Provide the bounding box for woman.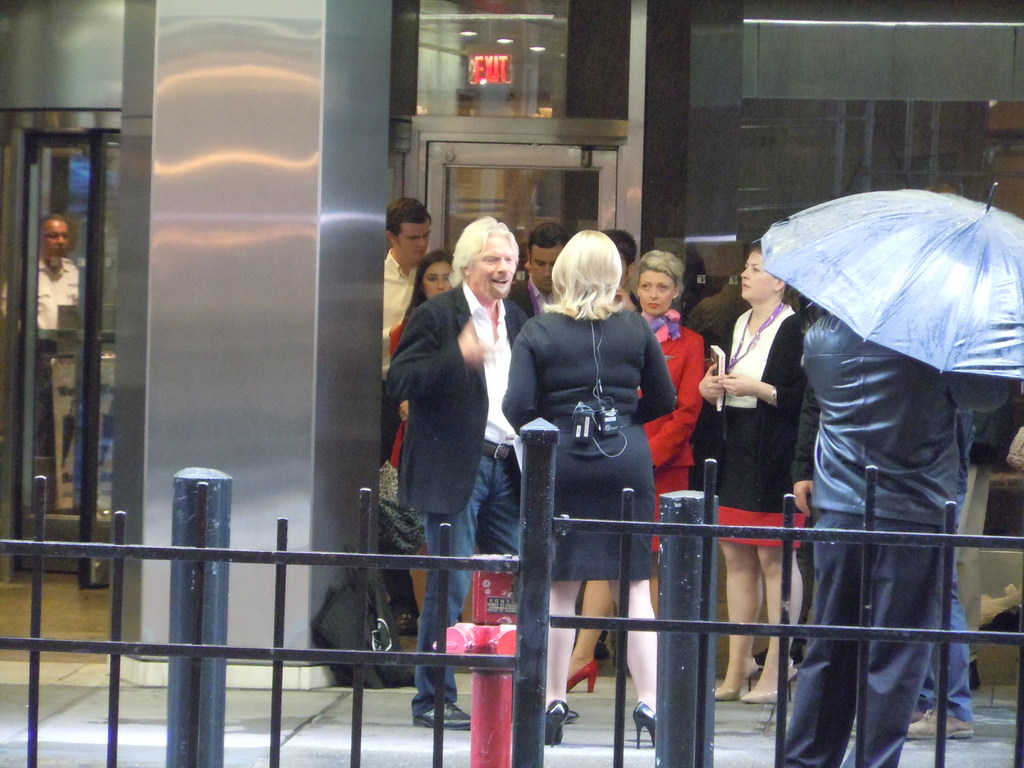
detection(376, 246, 461, 626).
